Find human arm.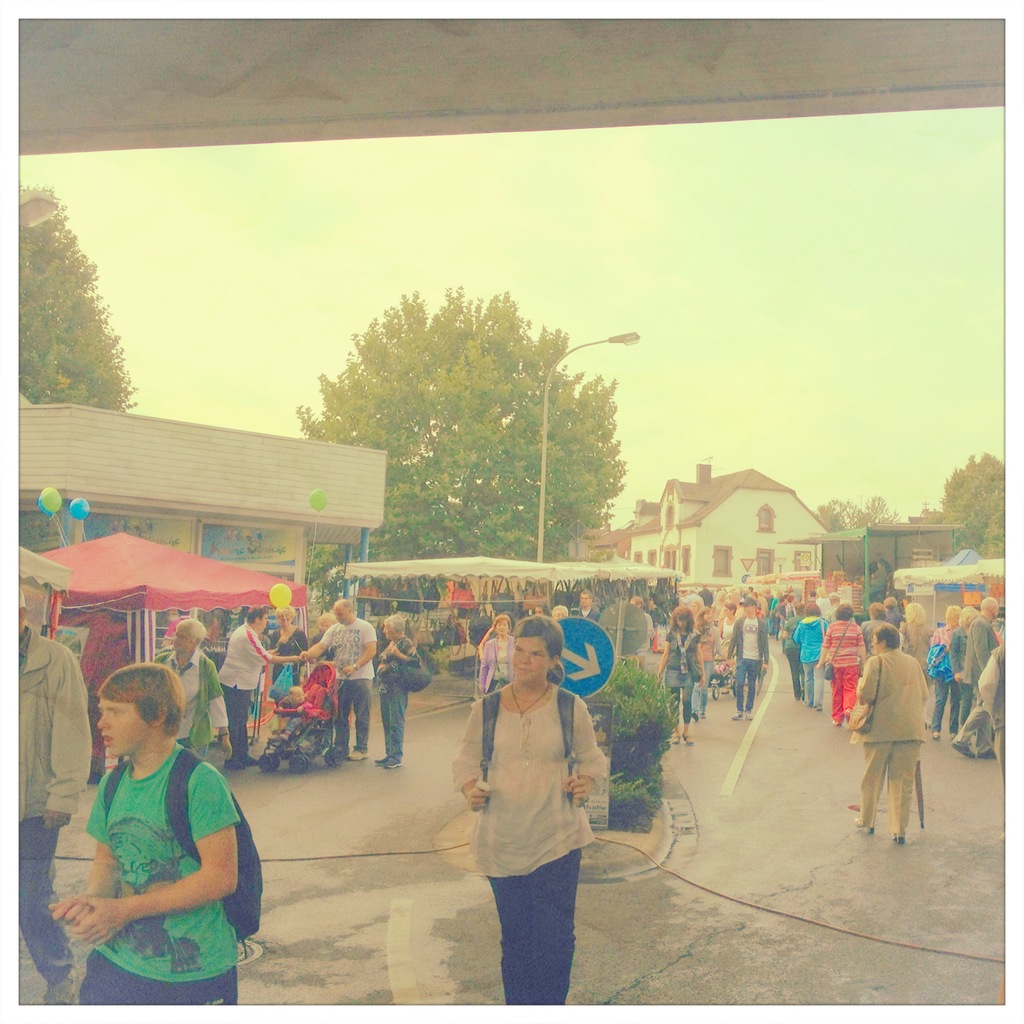
locate(43, 641, 95, 832).
